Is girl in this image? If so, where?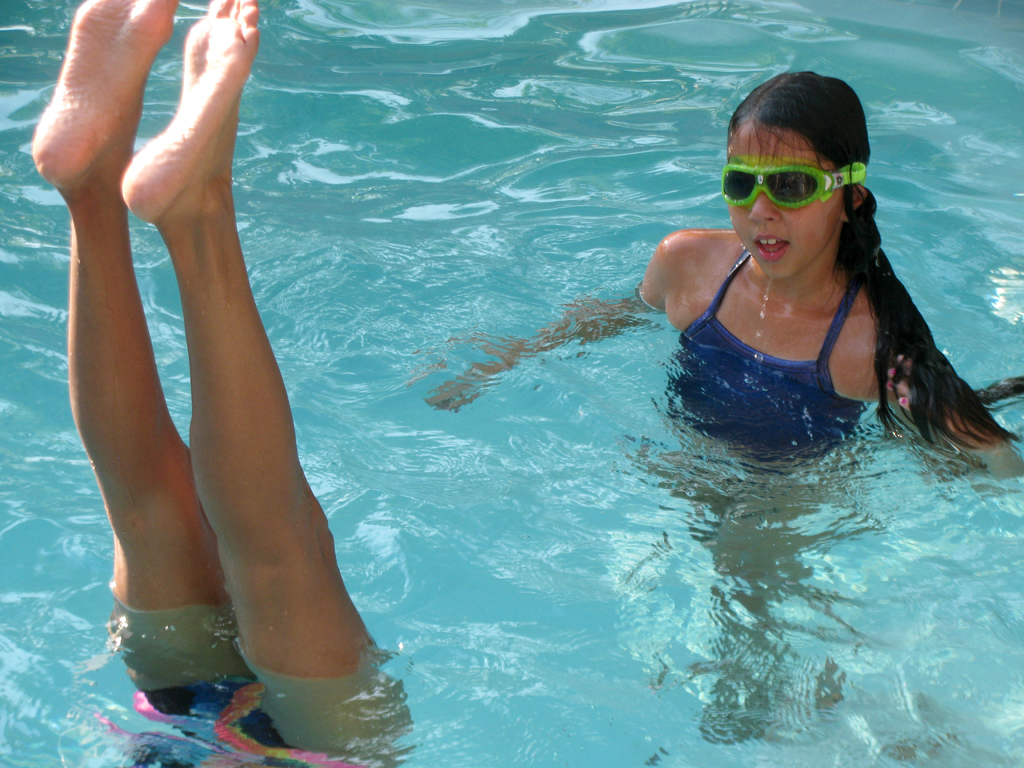
Yes, at detection(421, 67, 1023, 490).
